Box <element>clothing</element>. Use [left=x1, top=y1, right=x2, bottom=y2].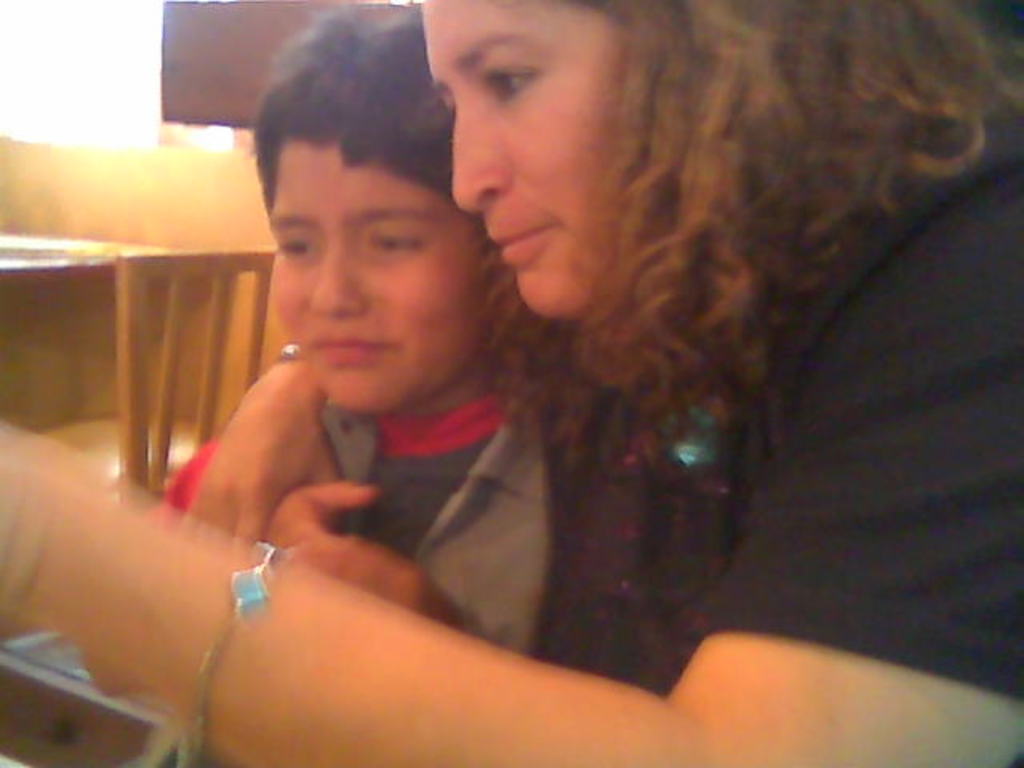
[left=550, top=101, right=1022, bottom=694].
